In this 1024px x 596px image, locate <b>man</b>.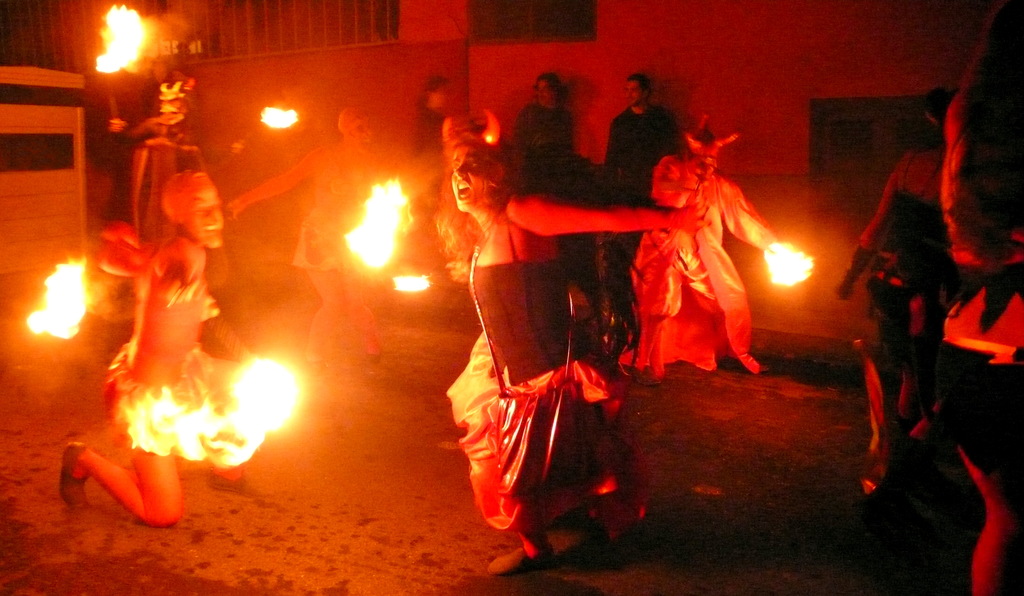
Bounding box: [x1=607, y1=72, x2=685, y2=320].
